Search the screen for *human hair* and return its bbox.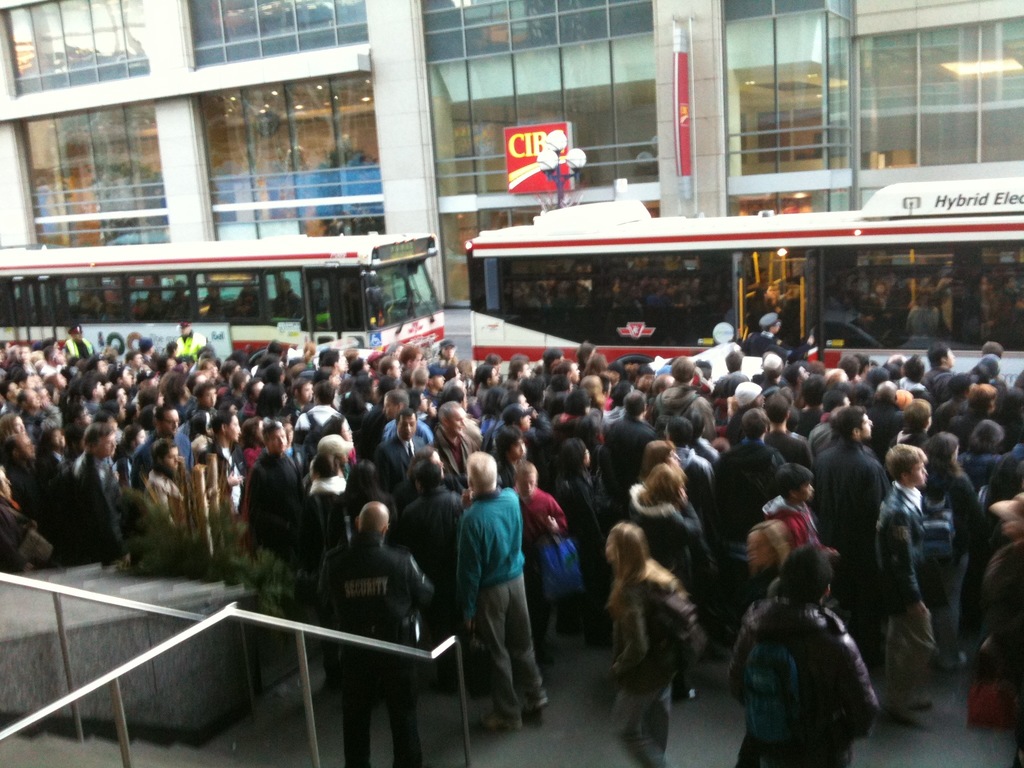
Found: (left=463, top=448, right=495, bottom=493).
